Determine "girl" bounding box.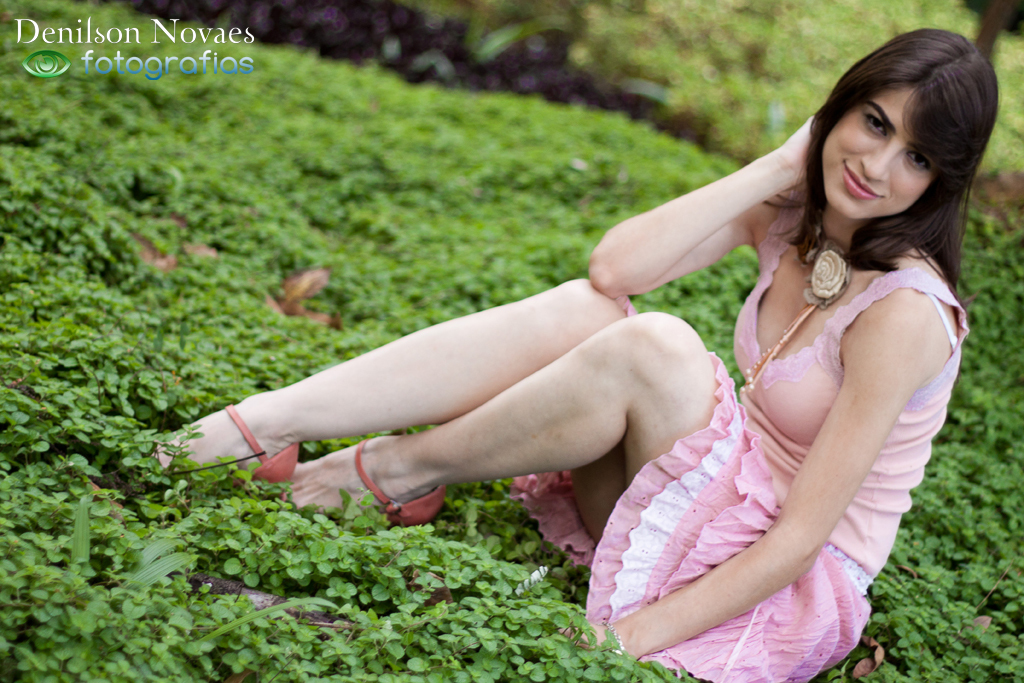
Determined: [152, 27, 1000, 682].
